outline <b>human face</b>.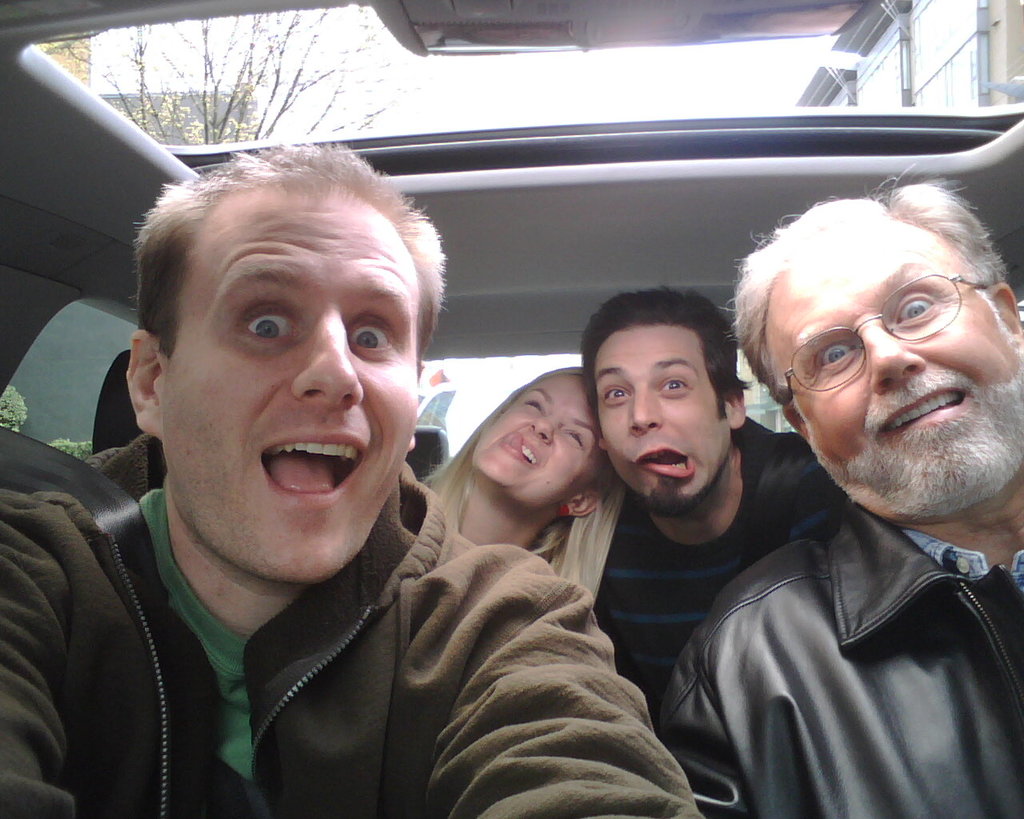
Outline: detection(591, 327, 726, 509).
